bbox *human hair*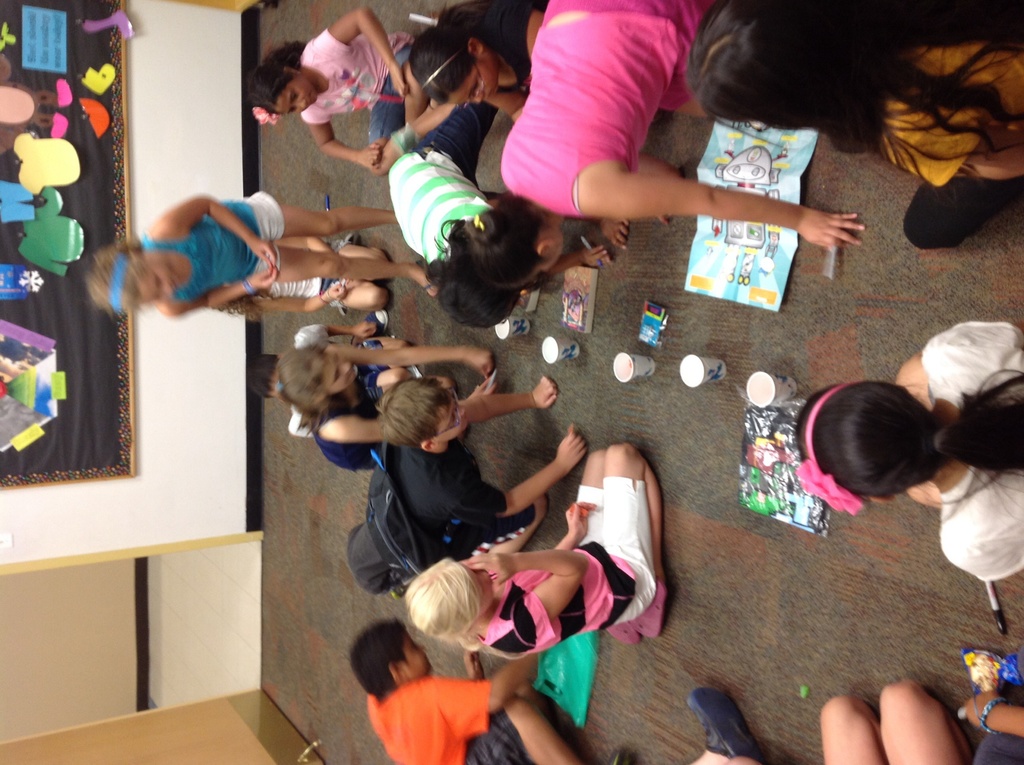
bbox(399, 558, 484, 654)
